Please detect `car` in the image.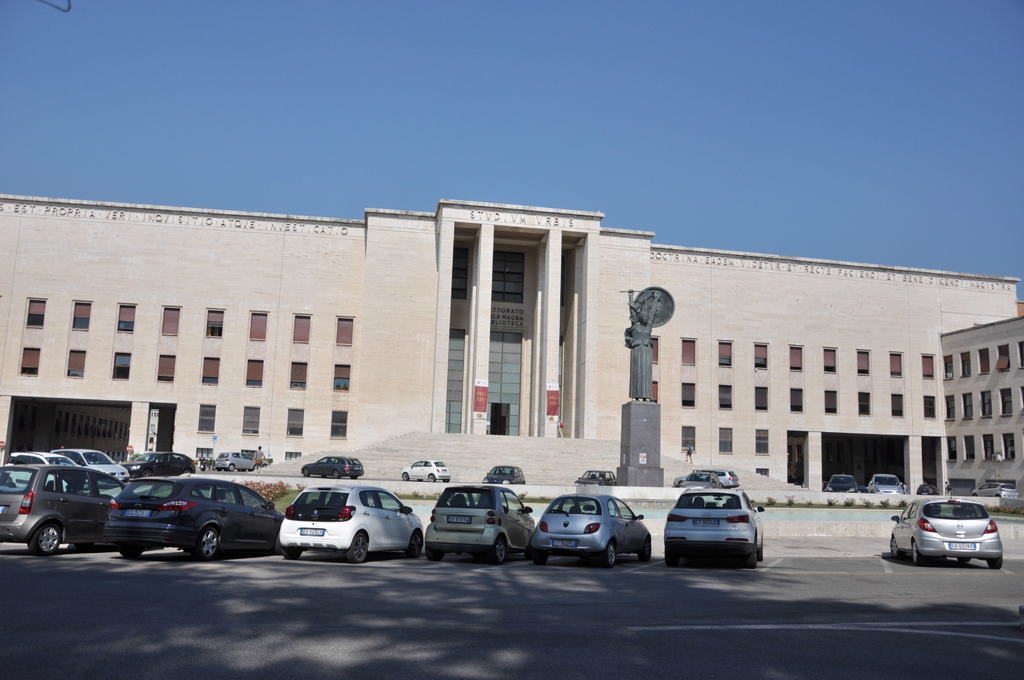
region(278, 480, 425, 564).
